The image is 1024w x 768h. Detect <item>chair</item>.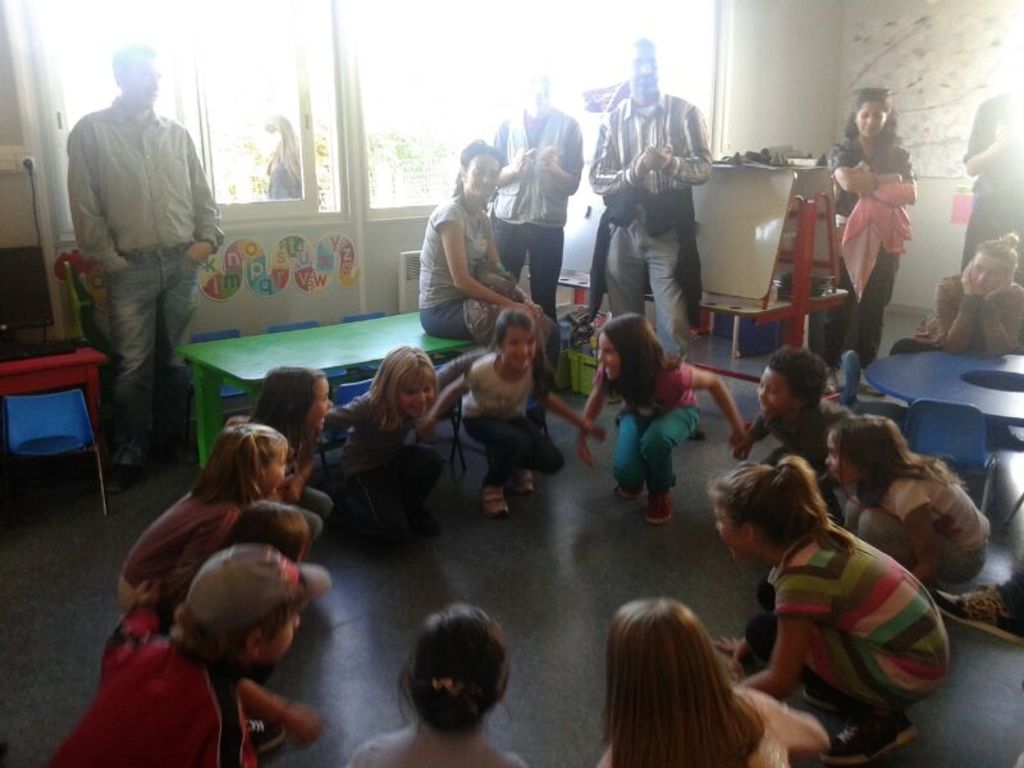
Detection: (x1=472, y1=384, x2=556, y2=454).
